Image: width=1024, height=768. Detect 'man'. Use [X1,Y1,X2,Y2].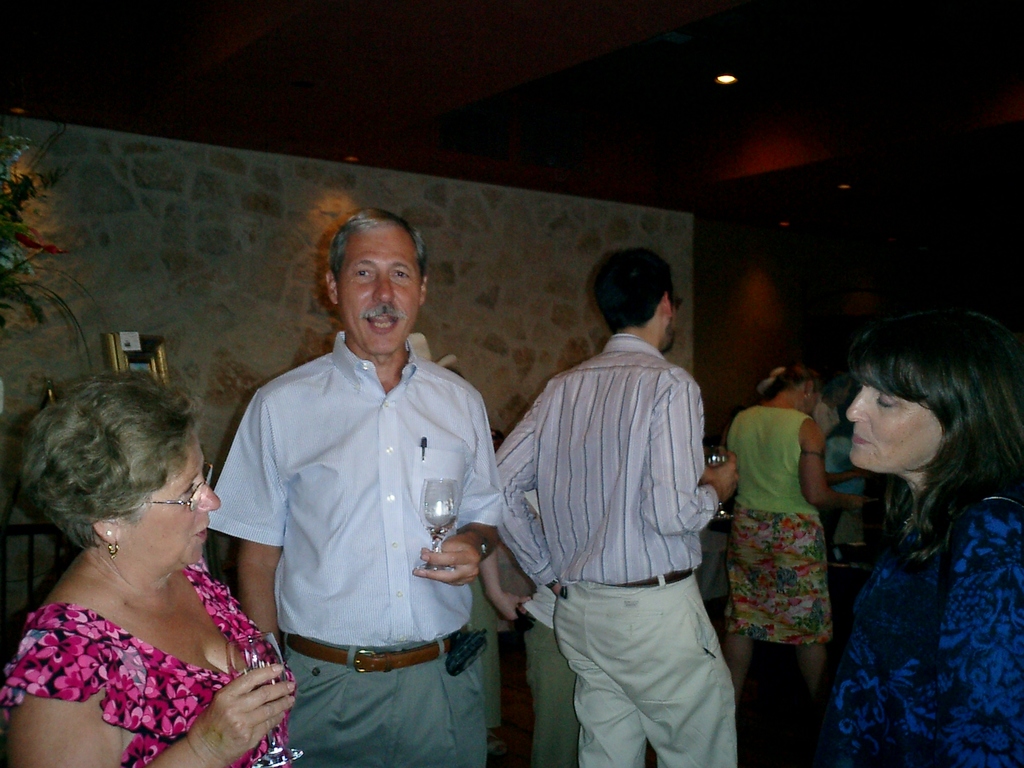
[495,246,739,767].
